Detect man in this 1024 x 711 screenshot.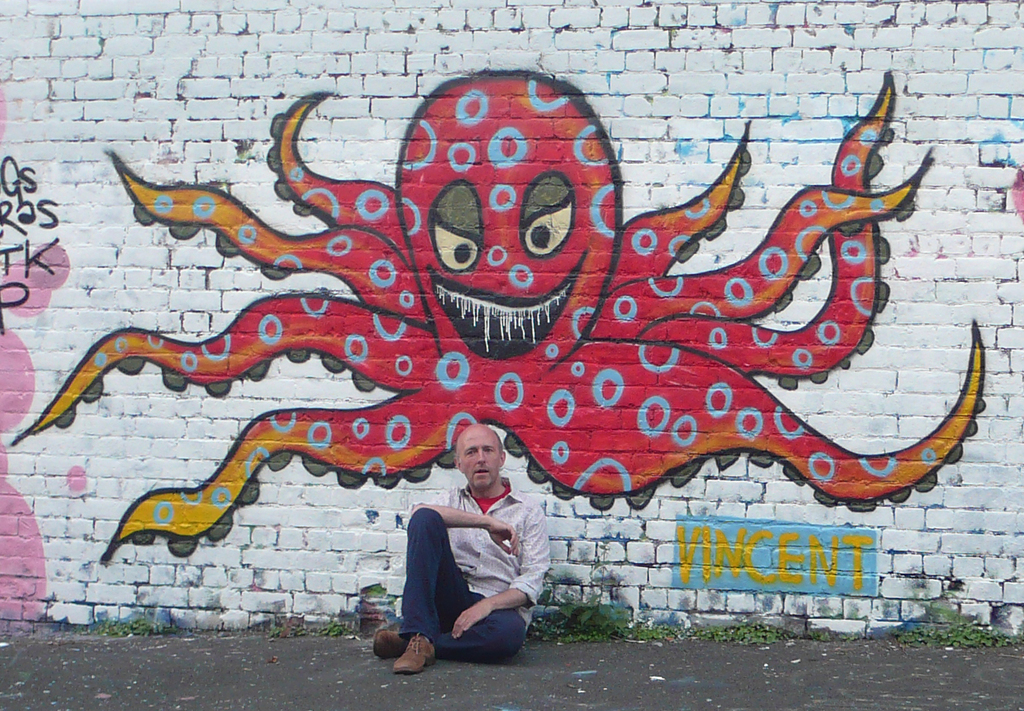
Detection: box(361, 430, 543, 680).
